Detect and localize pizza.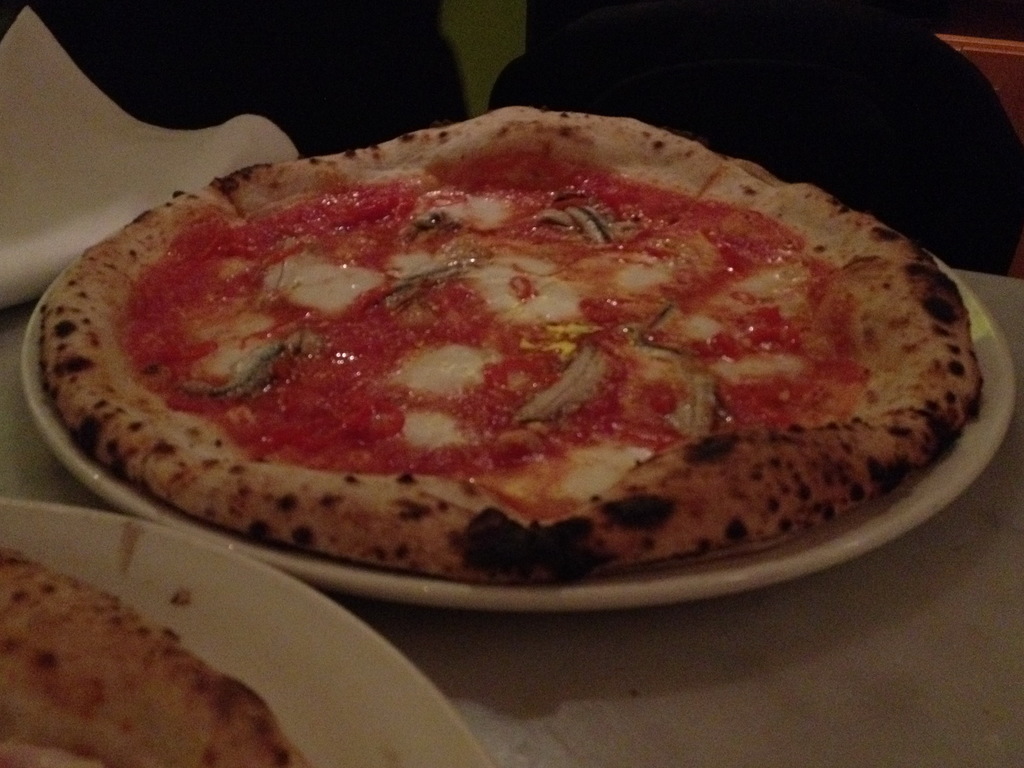
Localized at {"x1": 44, "y1": 99, "x2": 983, "y2": 587}.
